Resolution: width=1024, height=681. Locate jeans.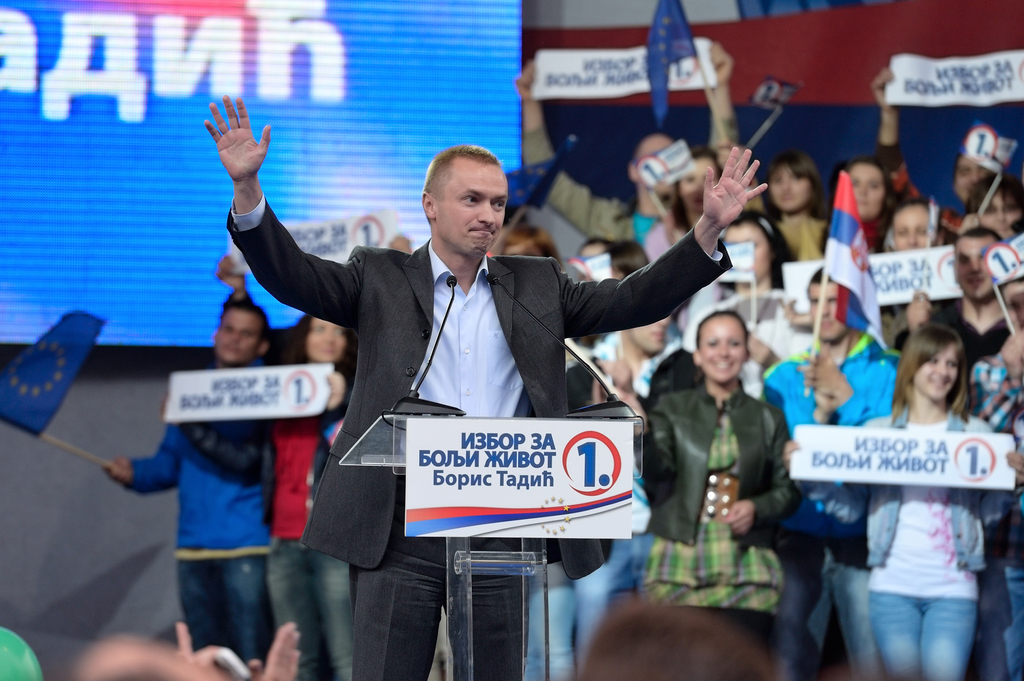
[268,541,358,680].
